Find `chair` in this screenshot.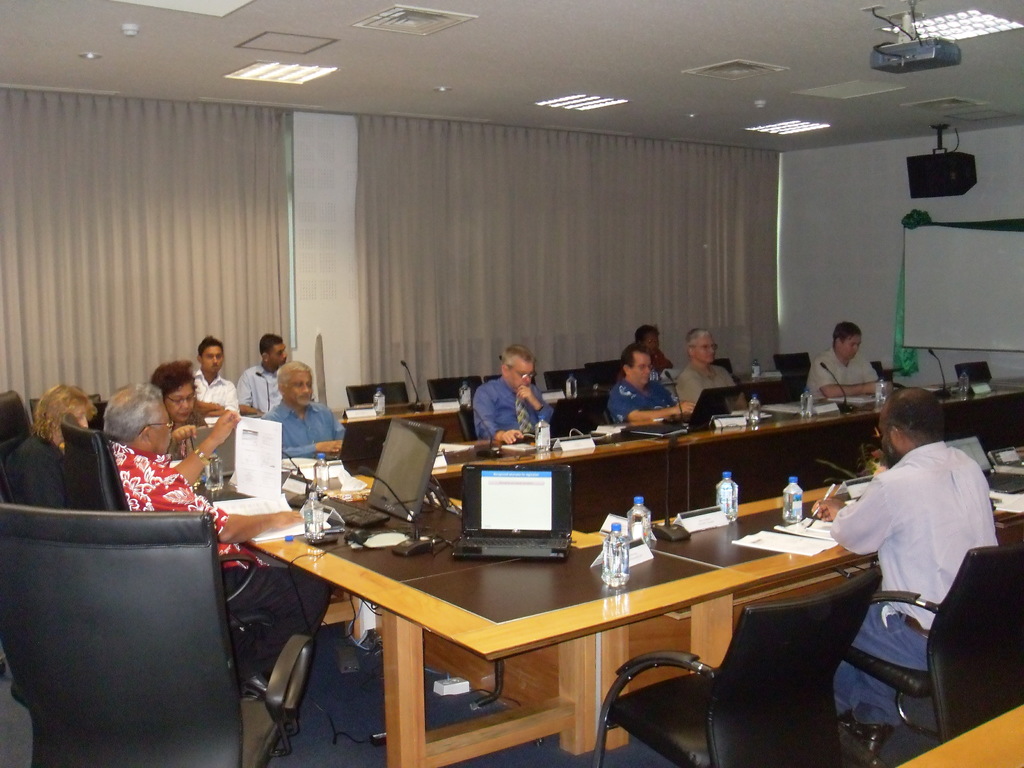
The bounding box for `chair` is locate(589, 564, 881, 767).
